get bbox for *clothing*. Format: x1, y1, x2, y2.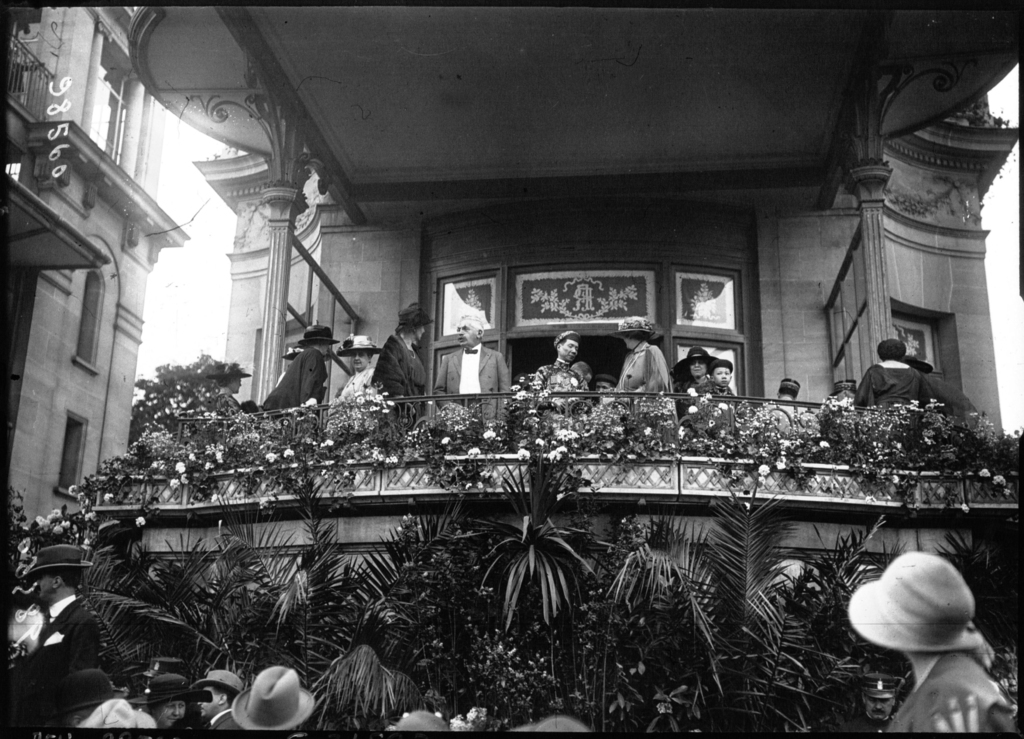
856, 363, 929, 409.
